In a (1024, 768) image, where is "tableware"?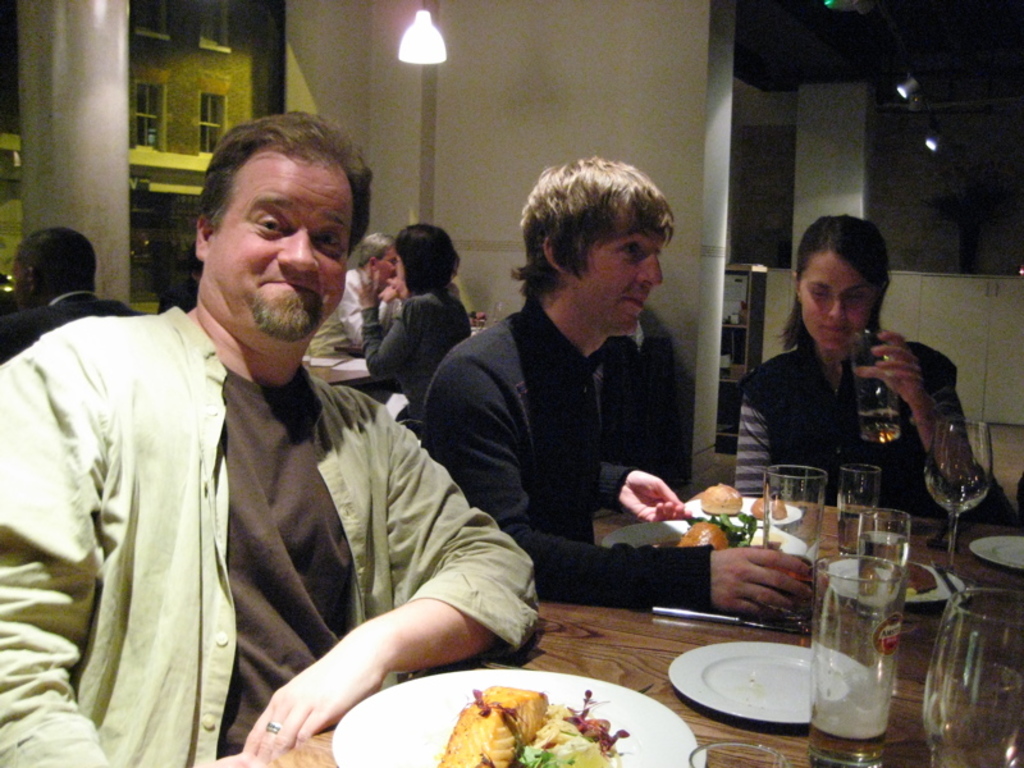
<bbox>850, 326, 901, 444</bbox>.
